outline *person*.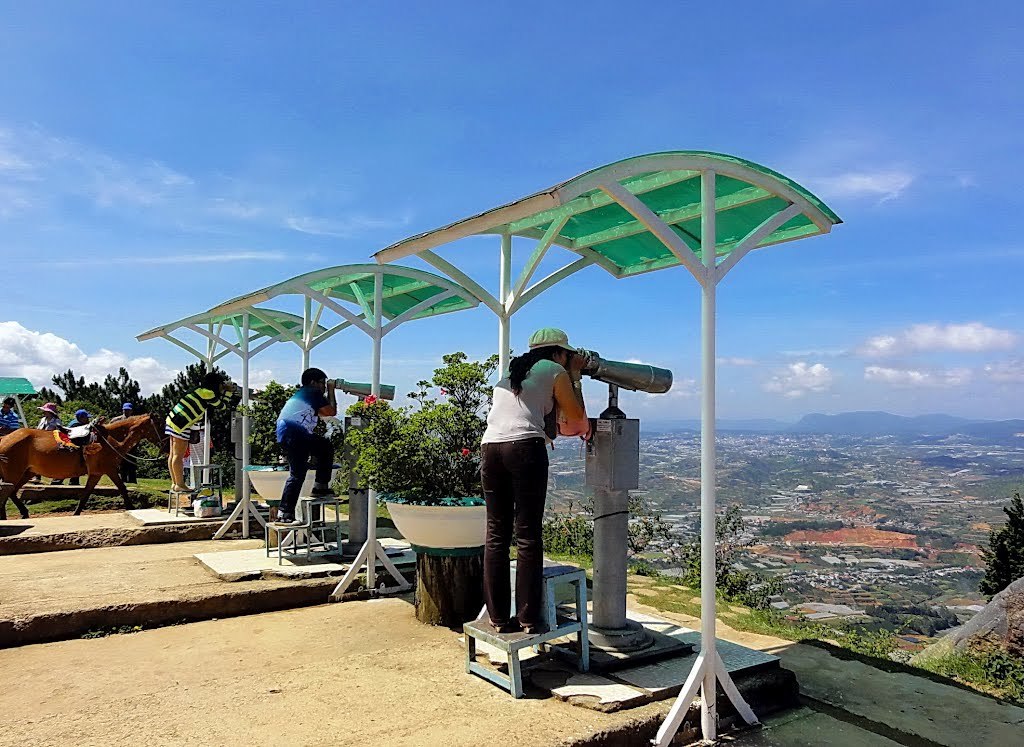
Outline: pyautogui.locateOnScreen(272, 366, 338, 520).
